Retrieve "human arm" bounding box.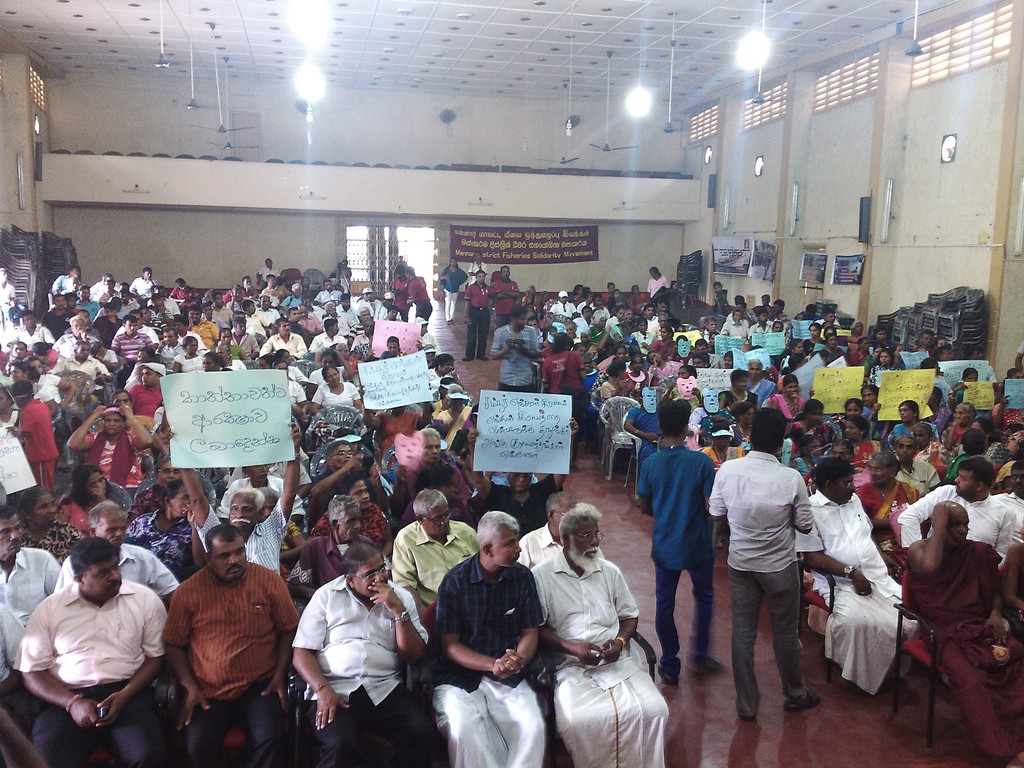
Bounding box: bbox=[787, 527, 874, 599].
